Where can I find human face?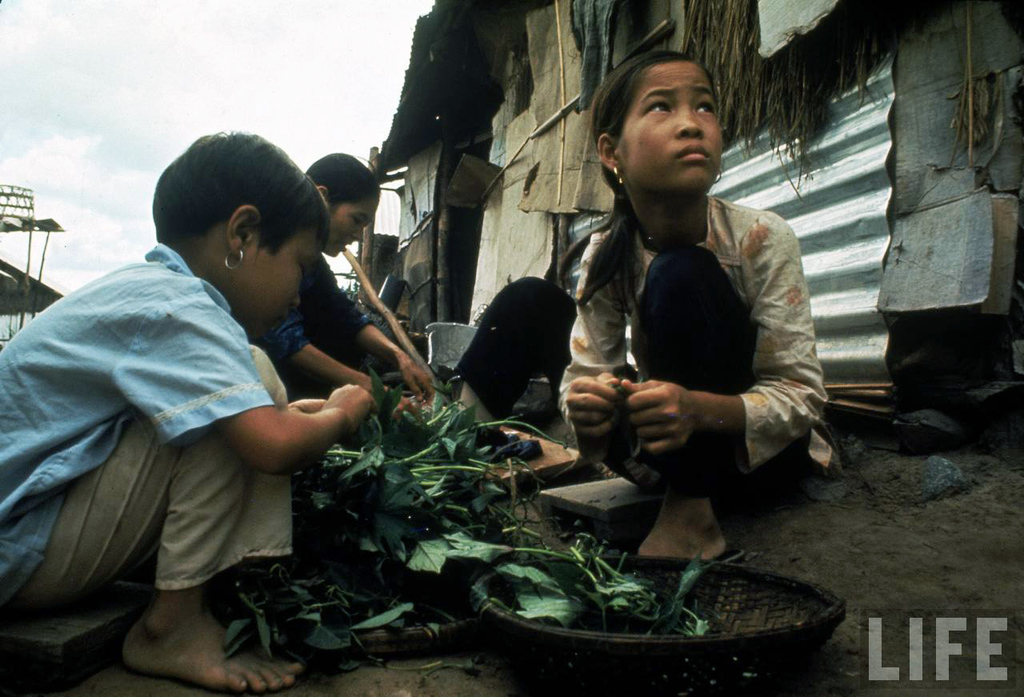
You can find it at x1=238 y1=228 x2=317 y2=333.
